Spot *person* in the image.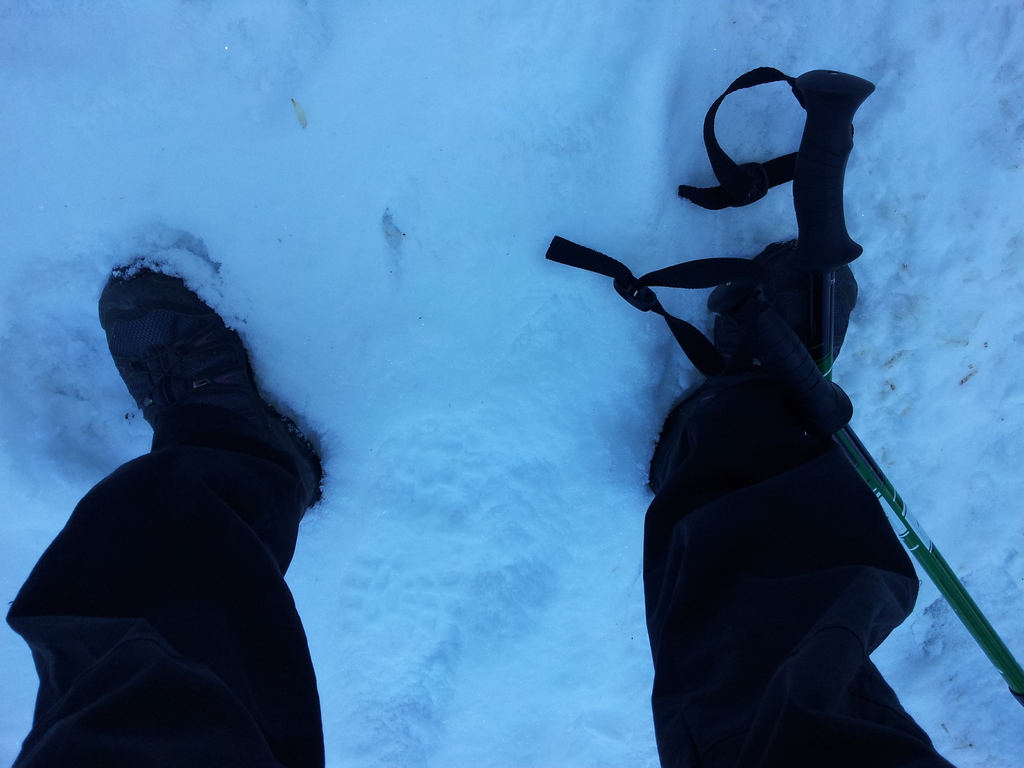
*person* found at box=[508, 34, 933, 721].
